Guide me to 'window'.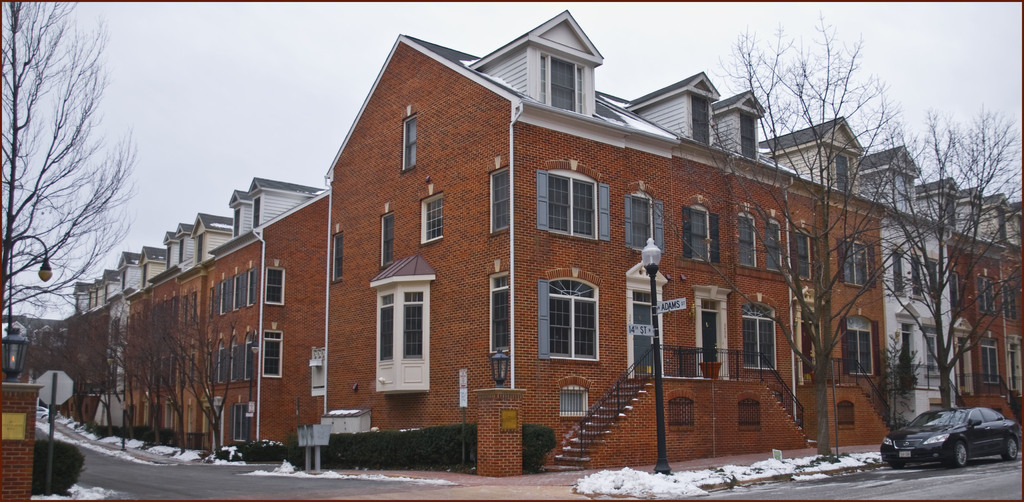
Guidance: region(794, 231, 813, 282).
